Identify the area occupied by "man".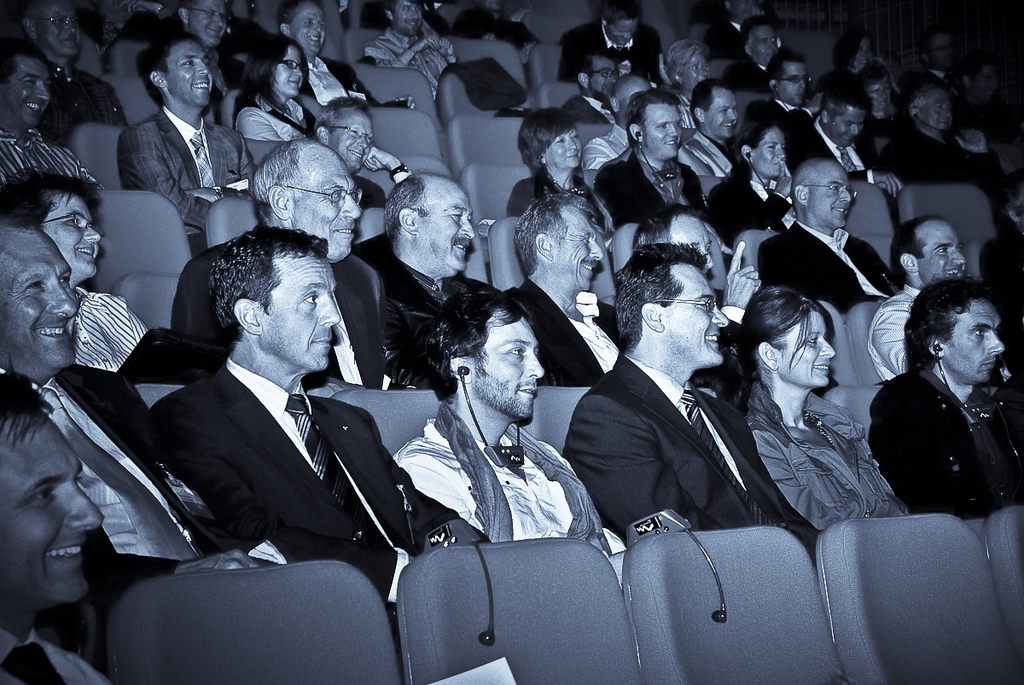
Area: crop(172, 140, 408, 389).
